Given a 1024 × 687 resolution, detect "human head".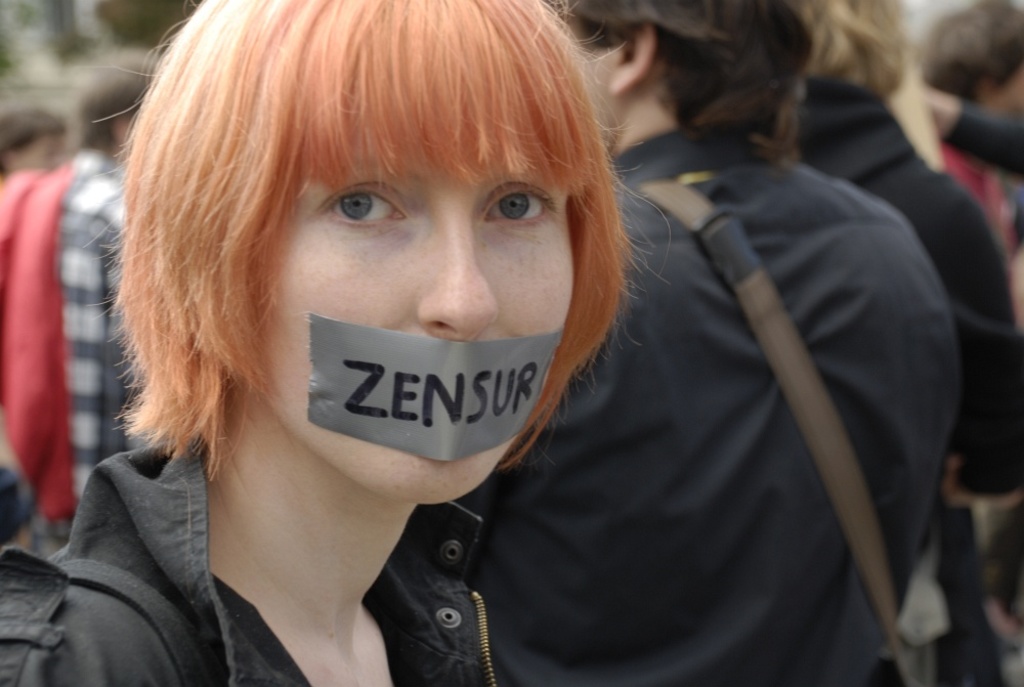
bbox=[557, 0, 812, 158].
